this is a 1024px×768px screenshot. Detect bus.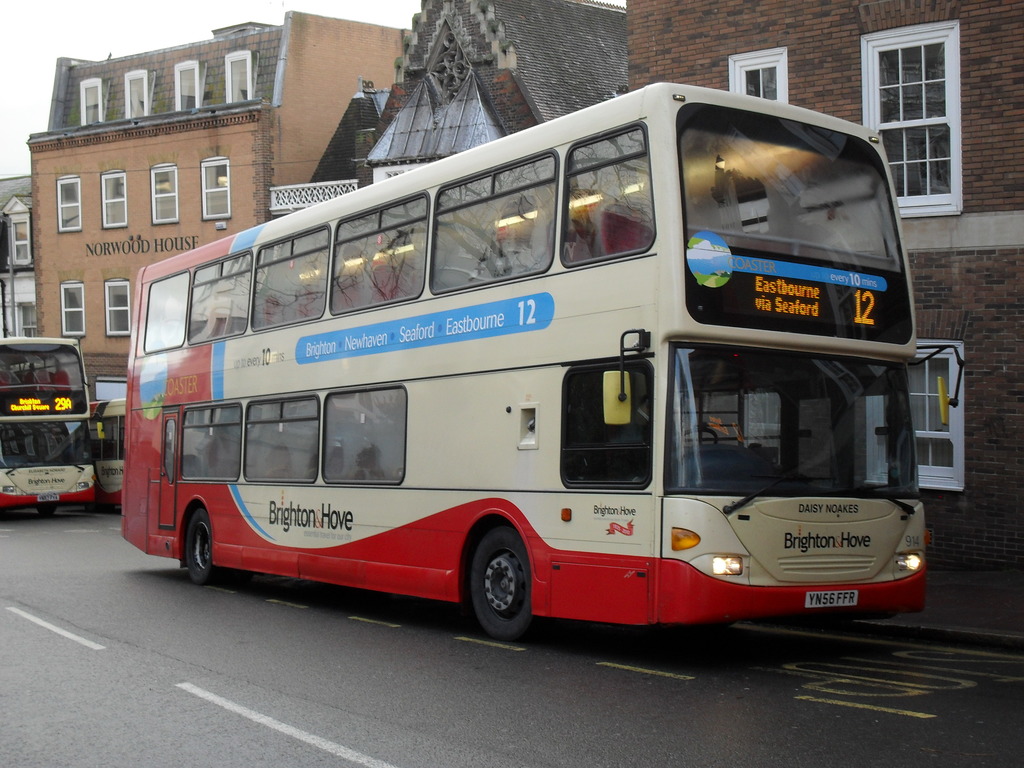
bbox=(86, 399, 124, 511).
